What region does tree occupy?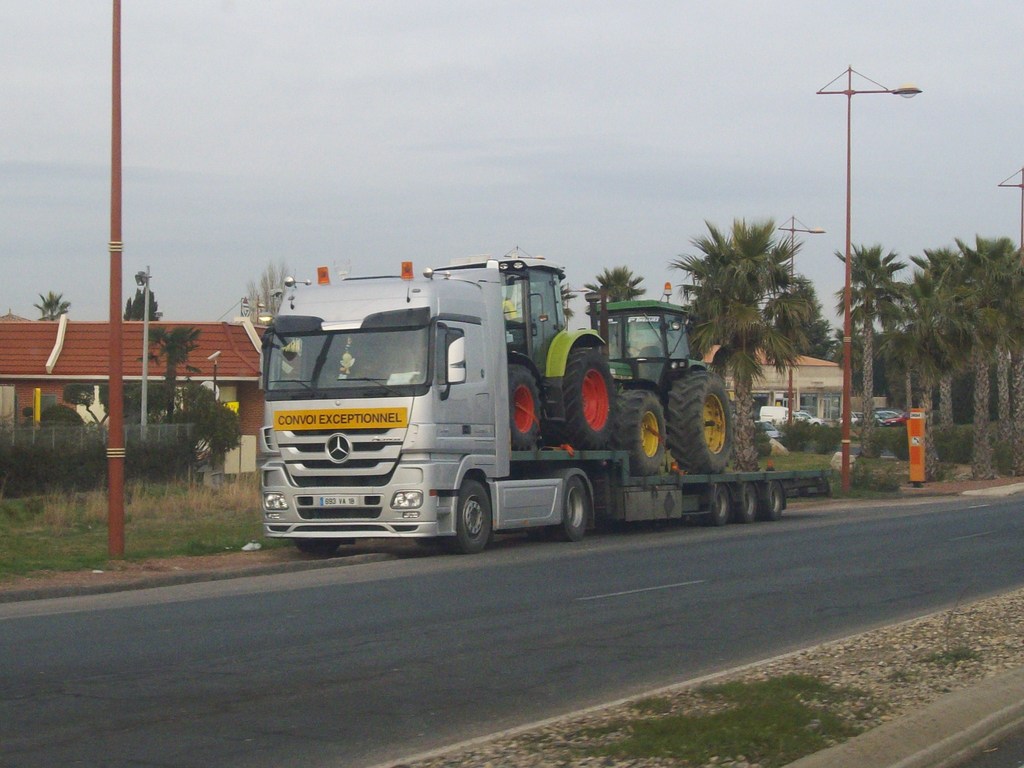
region(246, 259, 292, 317).
